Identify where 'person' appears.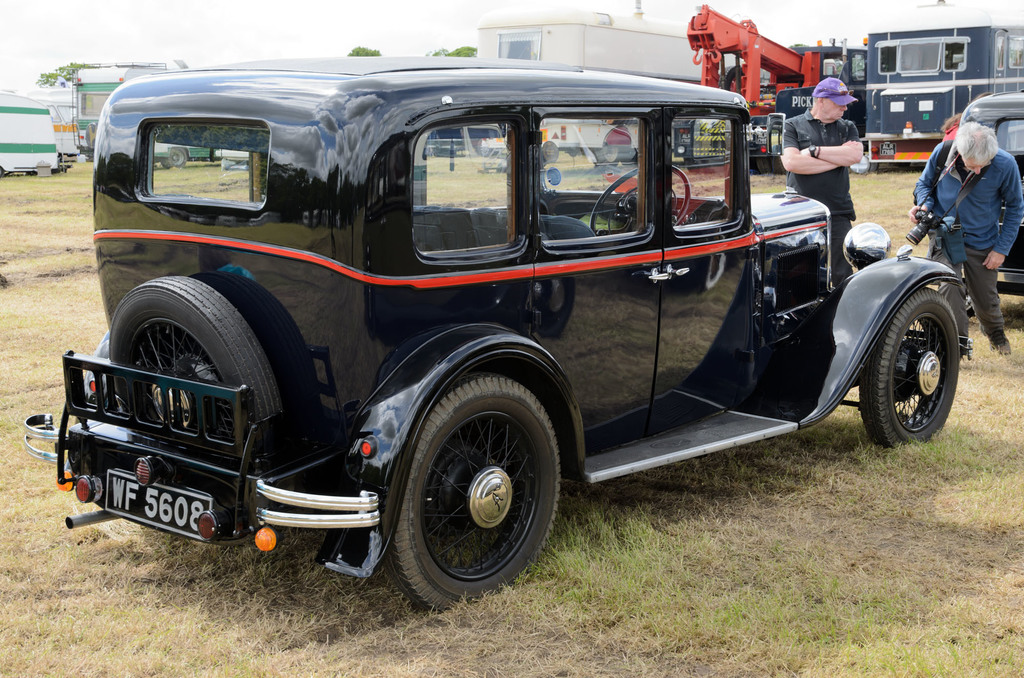
Appears at {"x1": 904, "y1": 118, "x2": 1023, "y2": 358}.
